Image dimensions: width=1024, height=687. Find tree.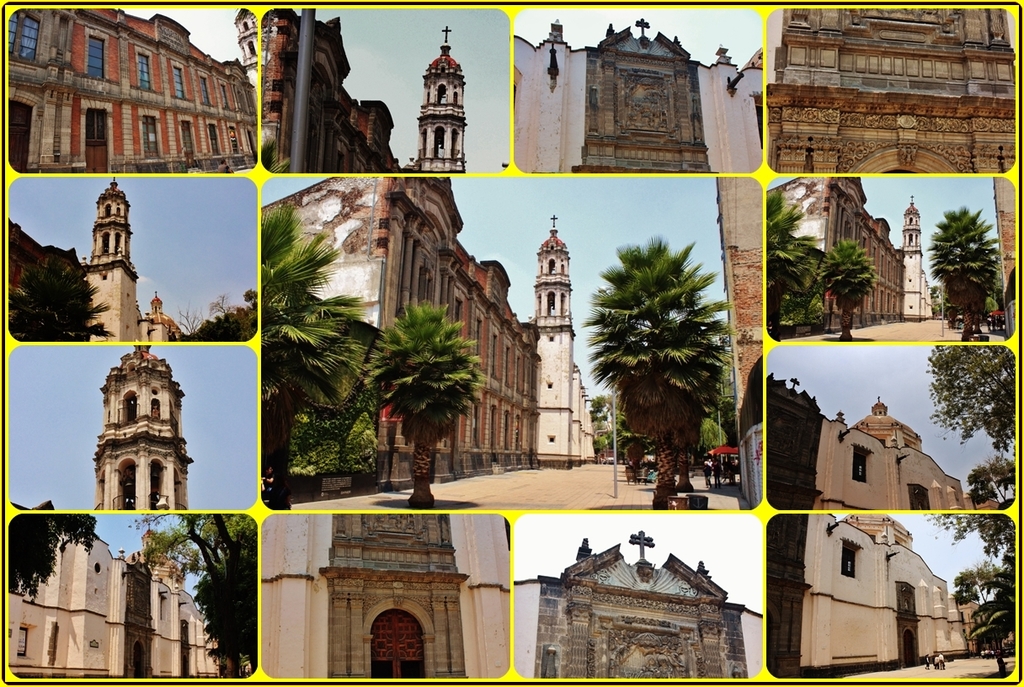
[360,302,479,511].
